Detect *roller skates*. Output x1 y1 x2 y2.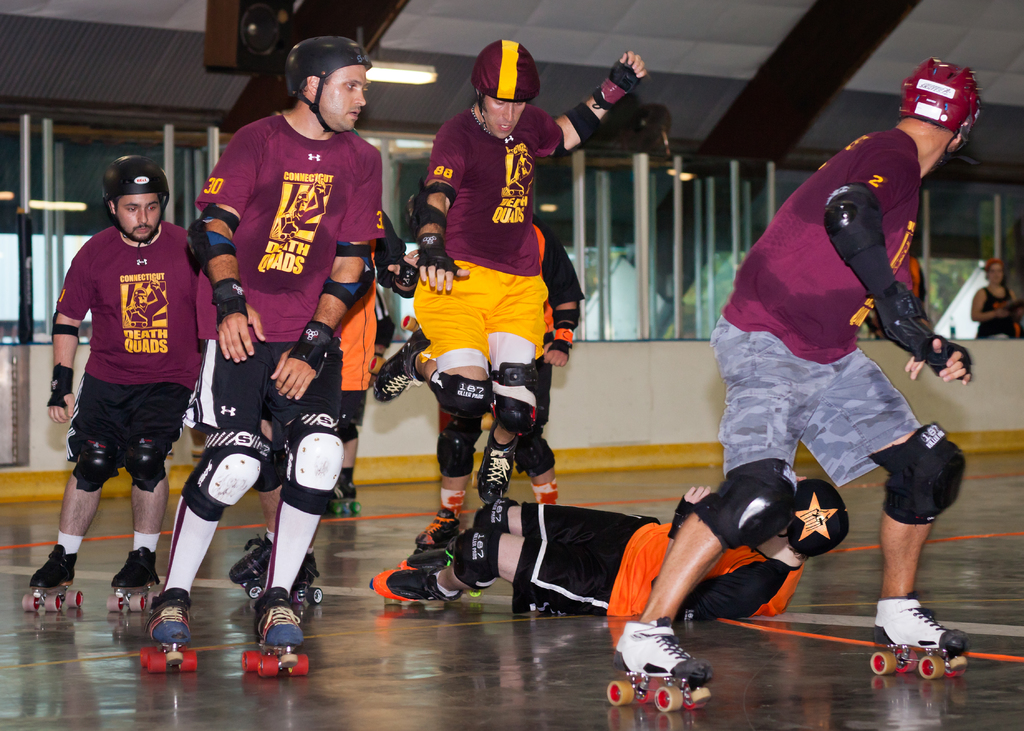
330 469 360 513.
